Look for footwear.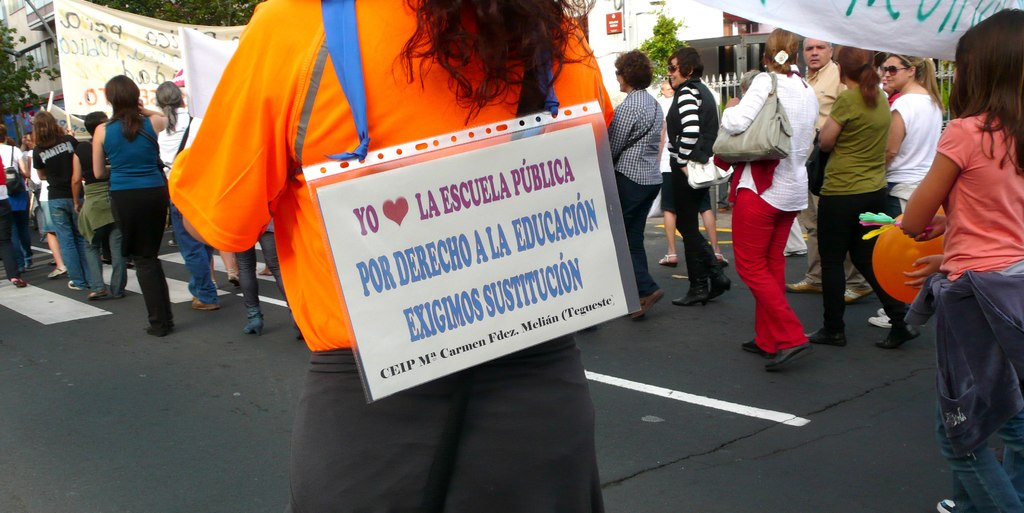
Found: region(235, 309, 261, 333).
